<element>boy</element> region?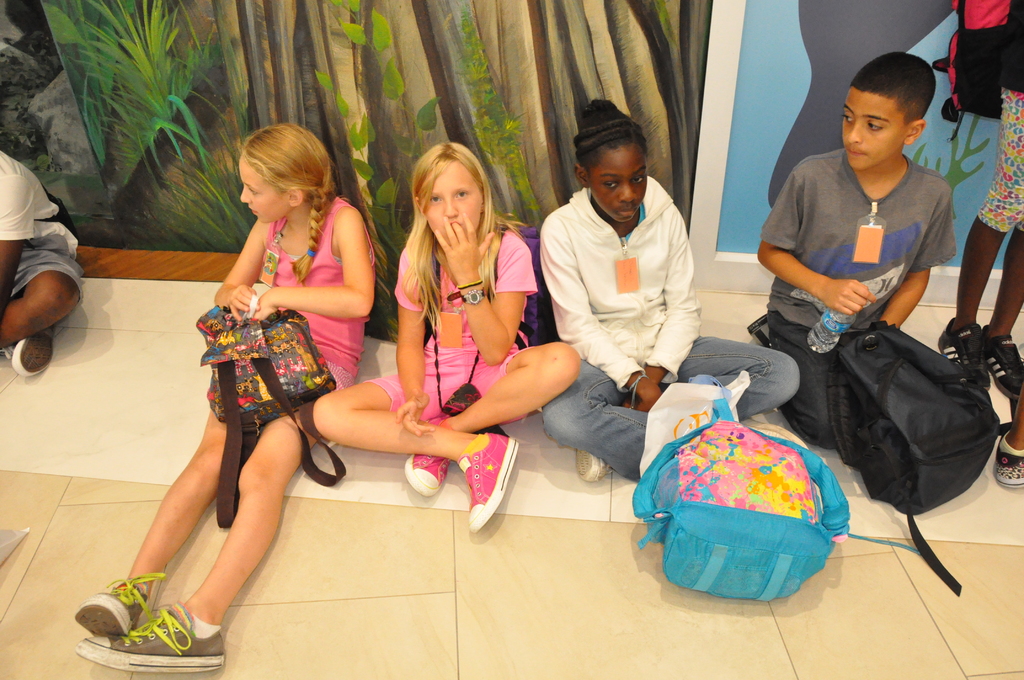
left=742, top=73, right=1005, bottom=523
